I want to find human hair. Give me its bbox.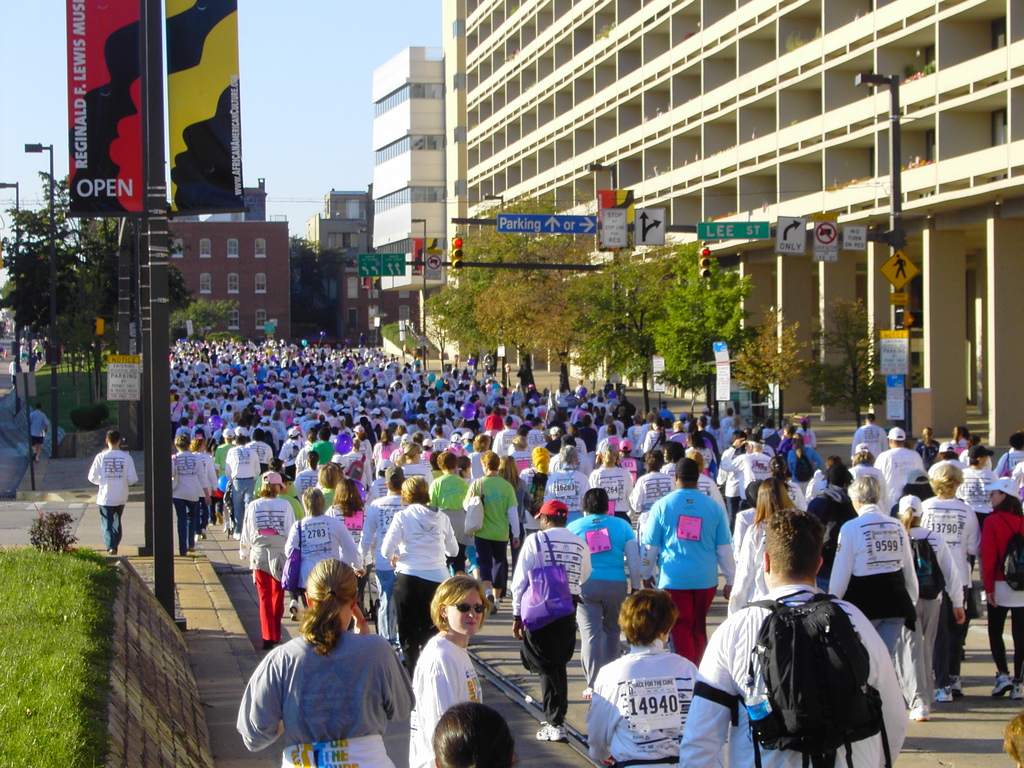
431:701:517:767.
